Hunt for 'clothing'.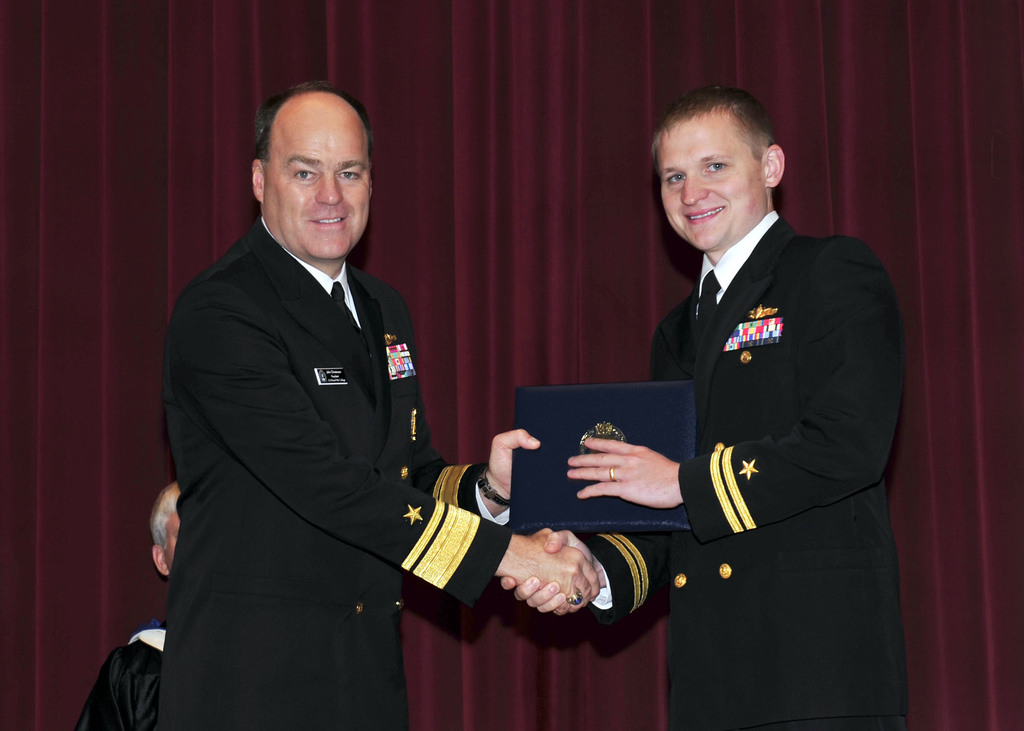
Hunted down at 57,613,179,730.
